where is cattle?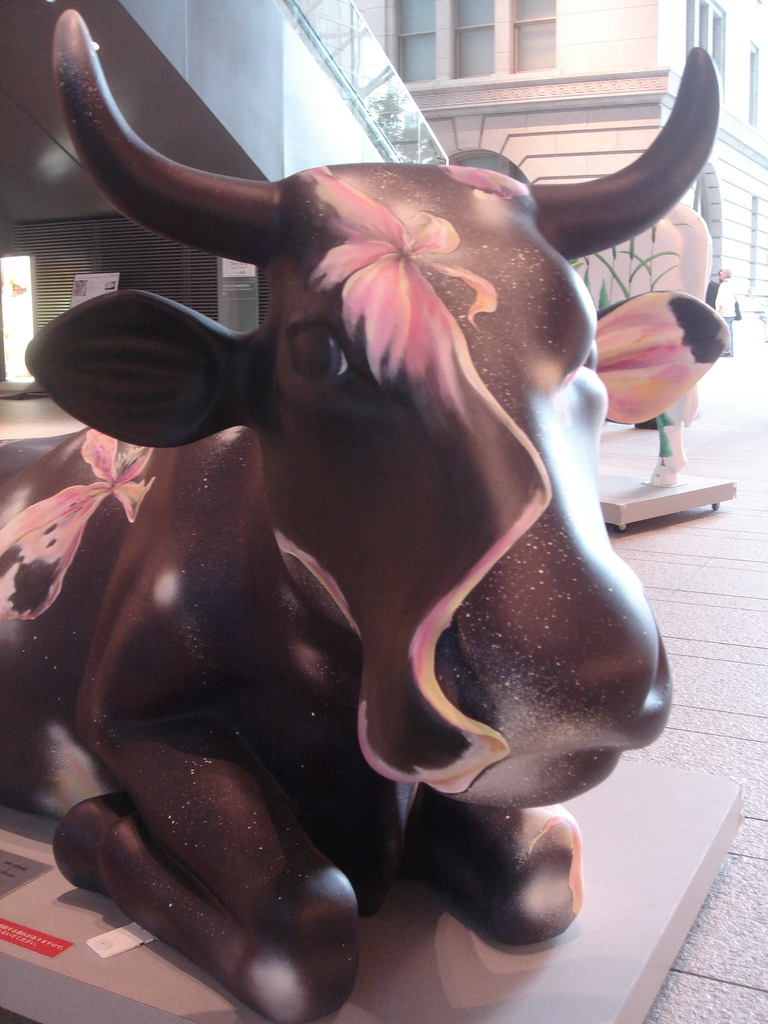
<bbox>10, 16, 741, 933</bbox>.
